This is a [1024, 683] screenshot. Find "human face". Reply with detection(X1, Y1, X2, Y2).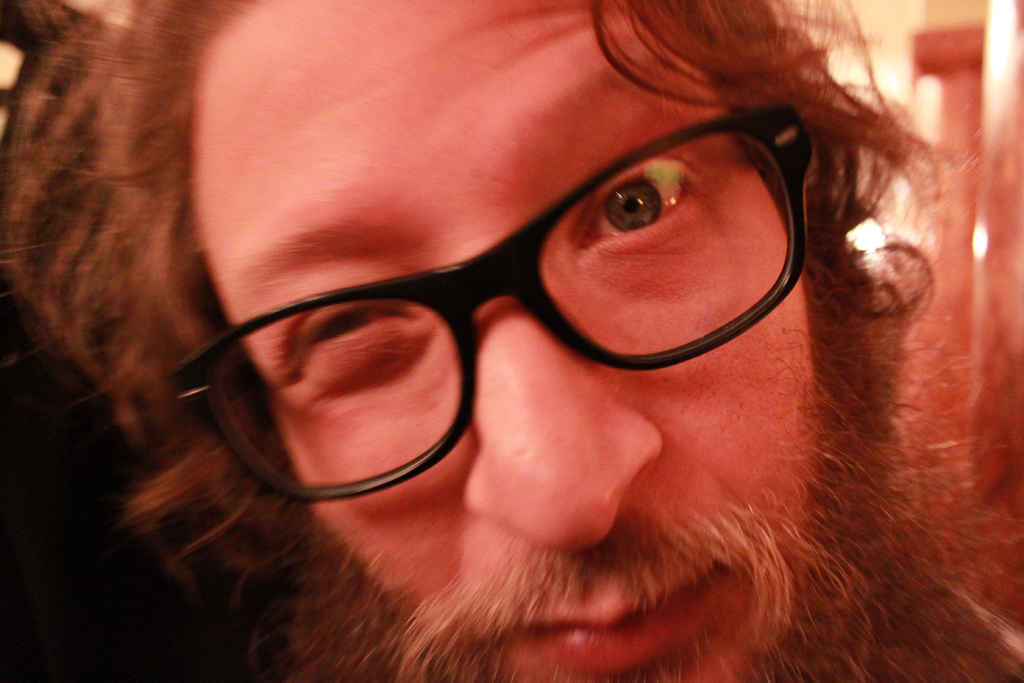
detection(194, 0, 810, 682).
